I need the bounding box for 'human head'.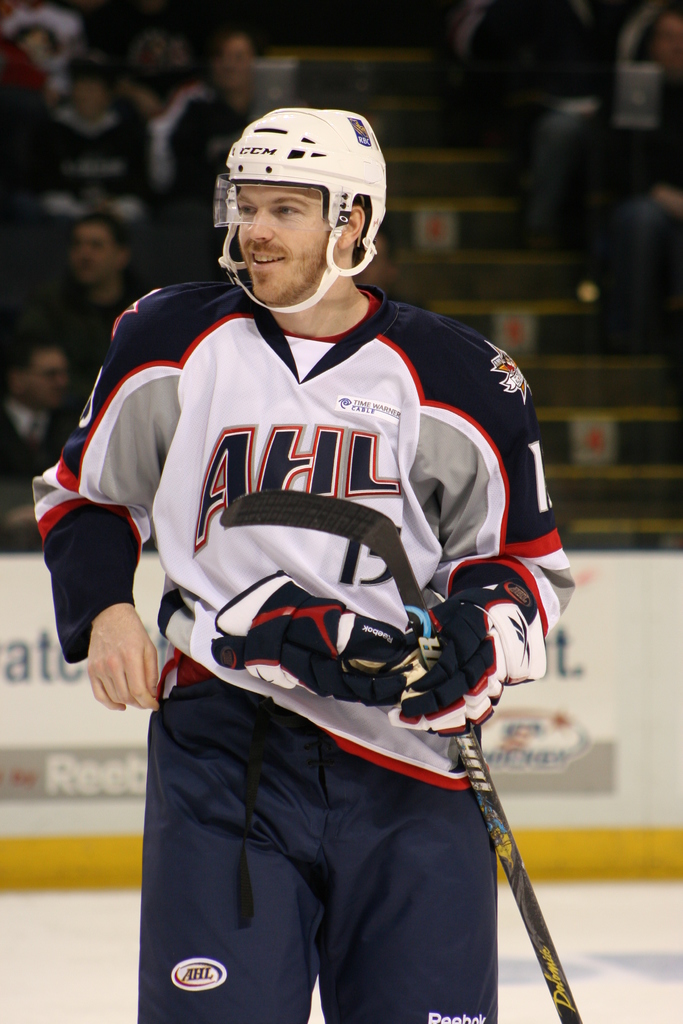
Here it is: 199,104,395,340.
